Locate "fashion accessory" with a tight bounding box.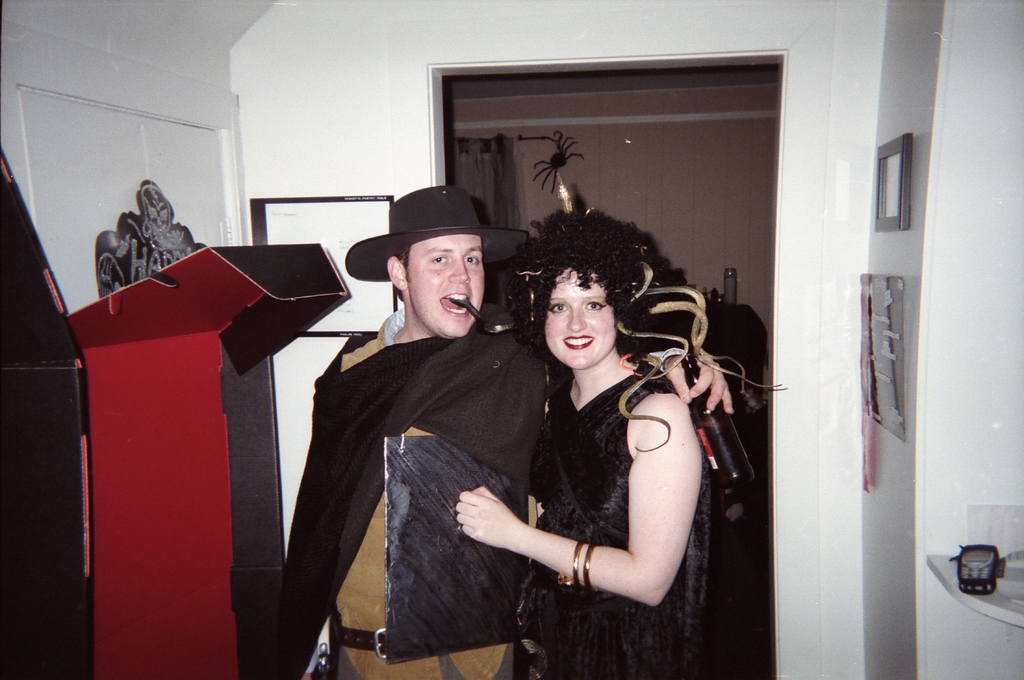
bbox=(507, 174, 783, 453).
